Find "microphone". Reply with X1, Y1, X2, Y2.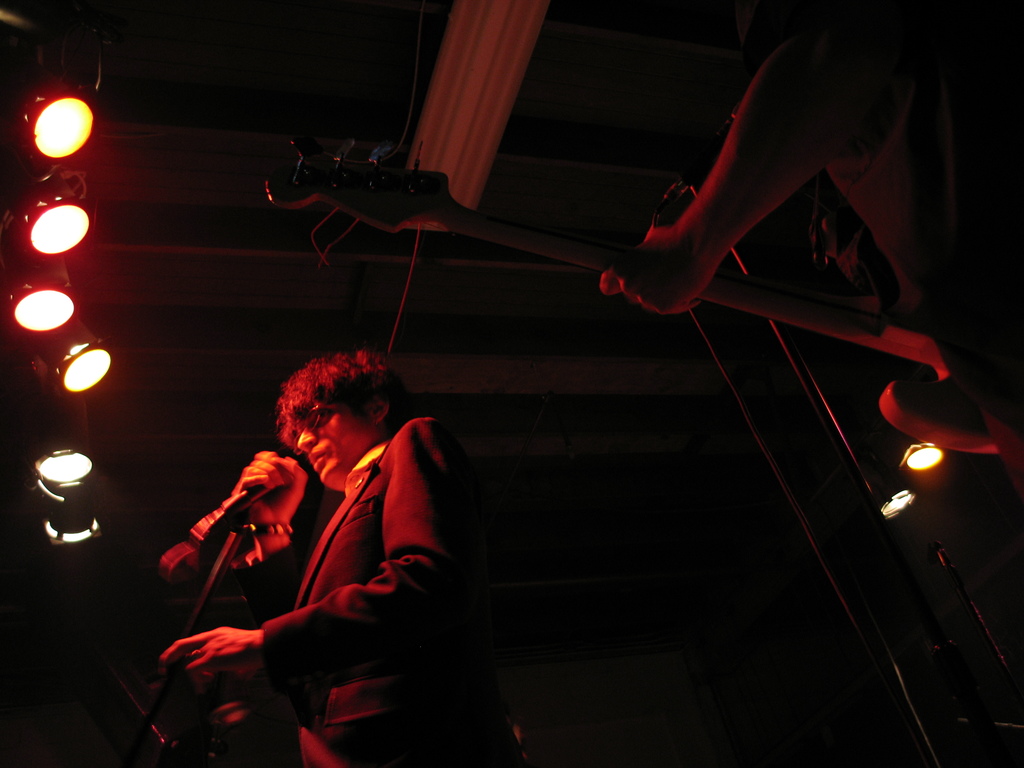
220, 483, 269, 515.
